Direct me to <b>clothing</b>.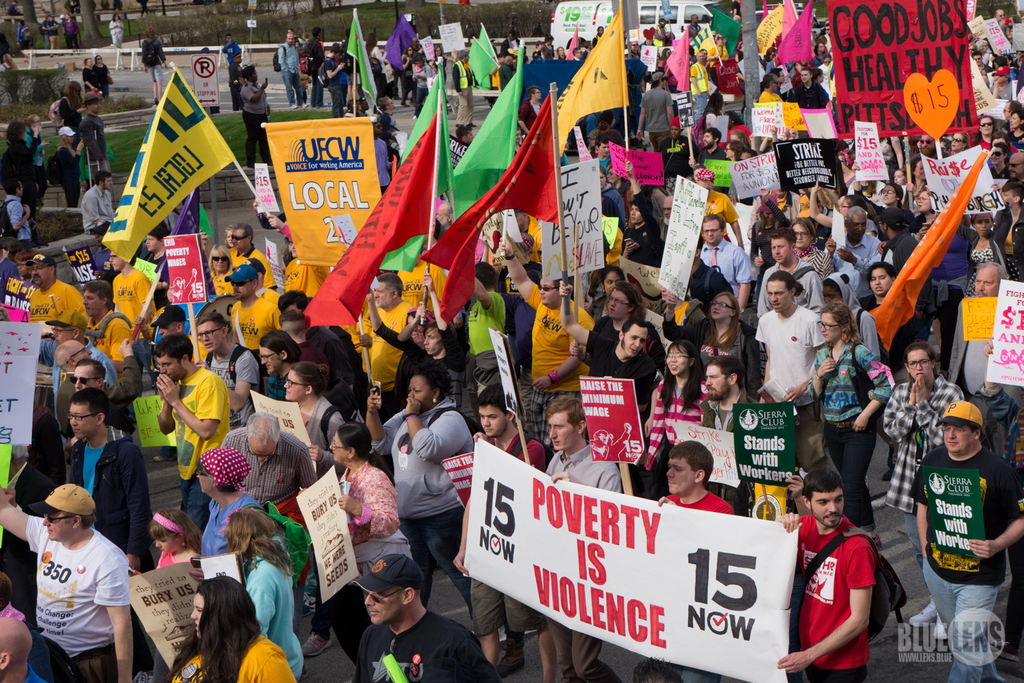
Direction: {"x1": 386, "y1": 110, "x2": 397, "y2": 131}.
